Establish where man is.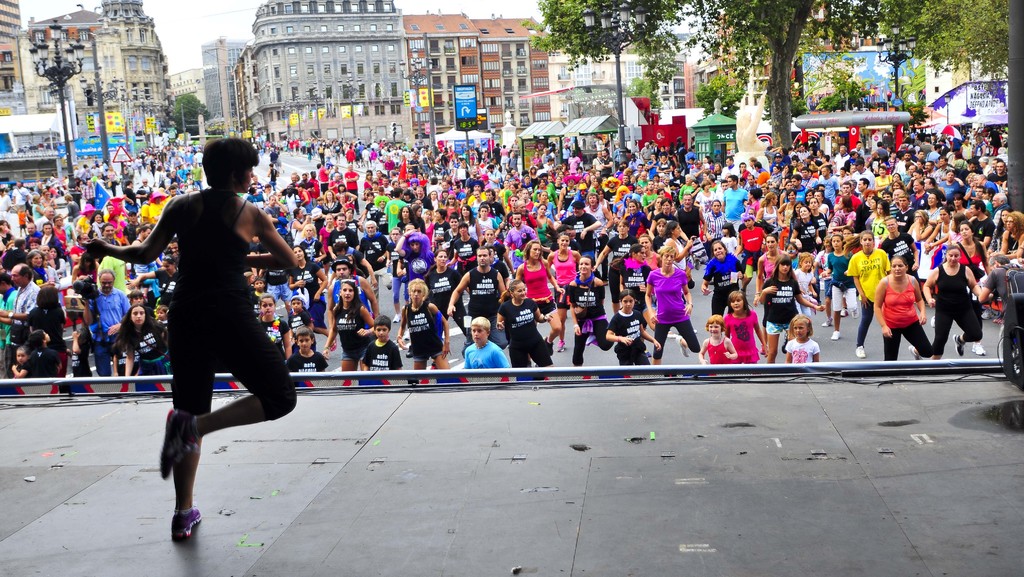
Established at (left=102, top=226, right=111, bottom=243).
